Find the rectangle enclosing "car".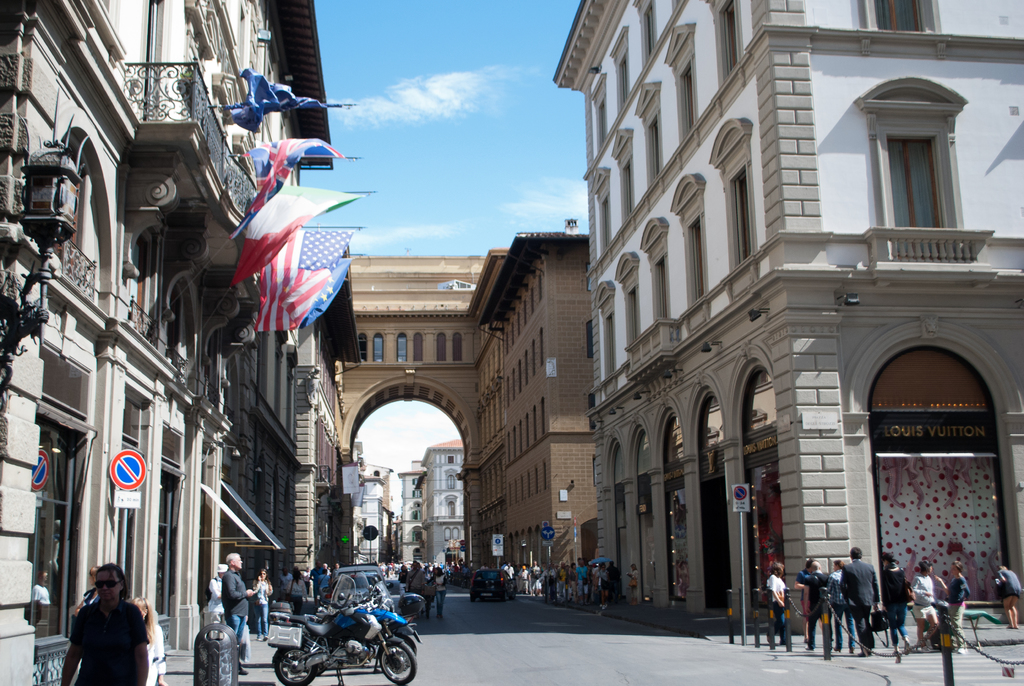
[319,572,394,611].
